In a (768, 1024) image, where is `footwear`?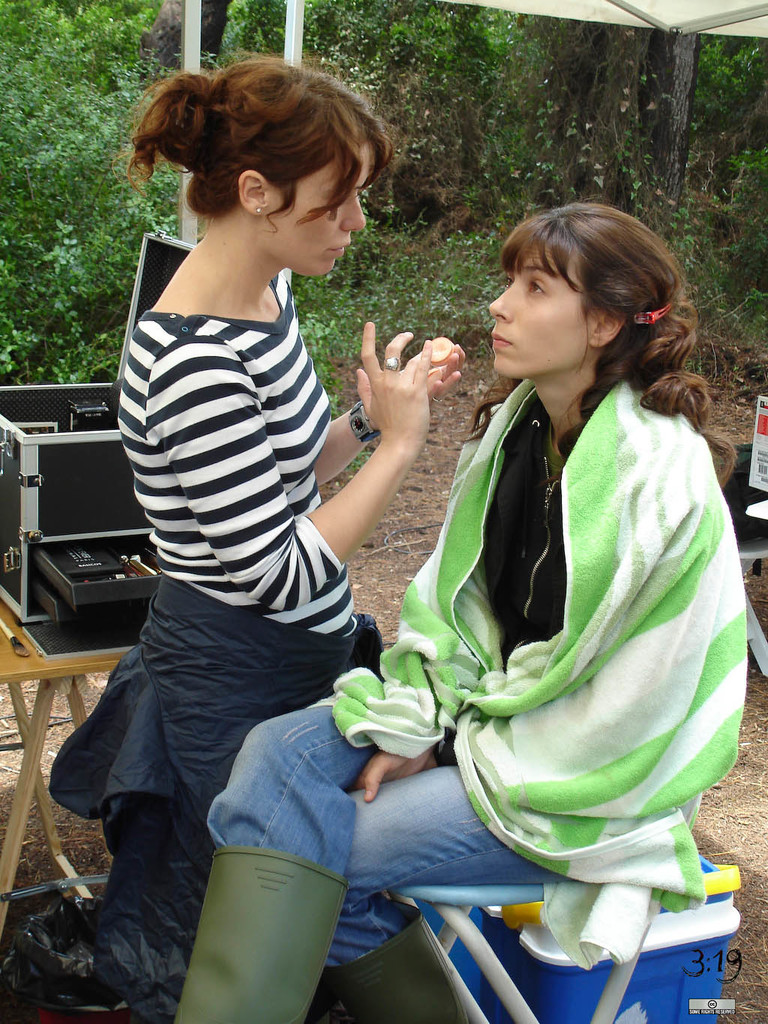
x1=316 y1=539 x2=767 y2=1022.
